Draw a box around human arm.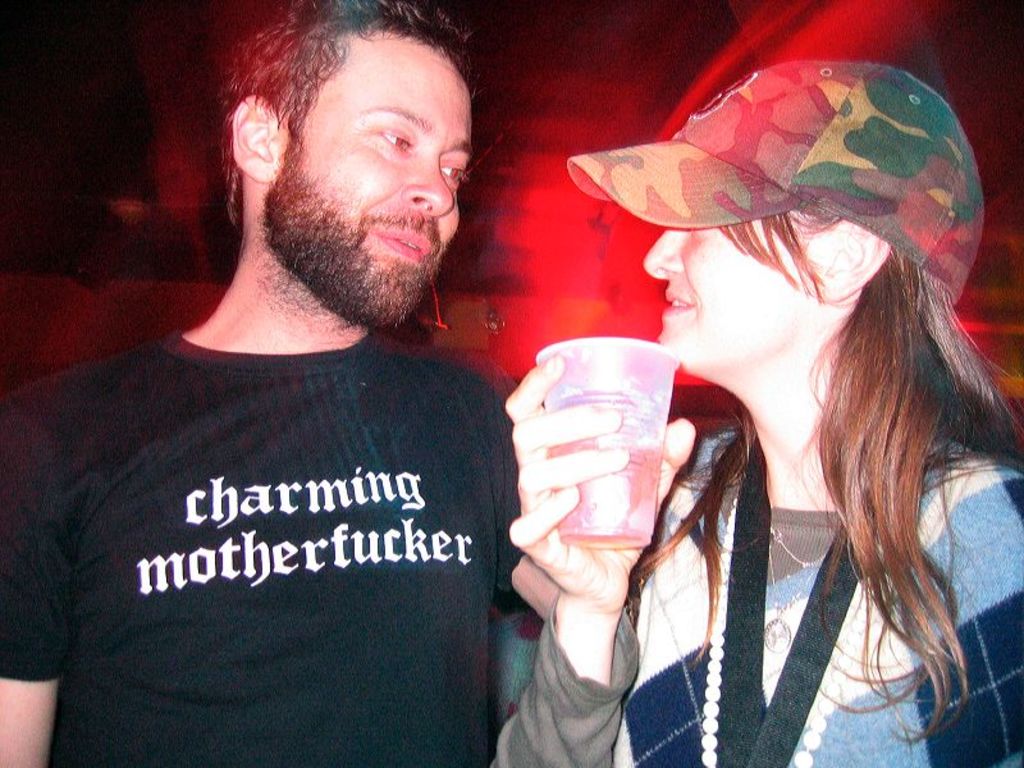
<bbox>488, 367, 709, 767</bbox>.
